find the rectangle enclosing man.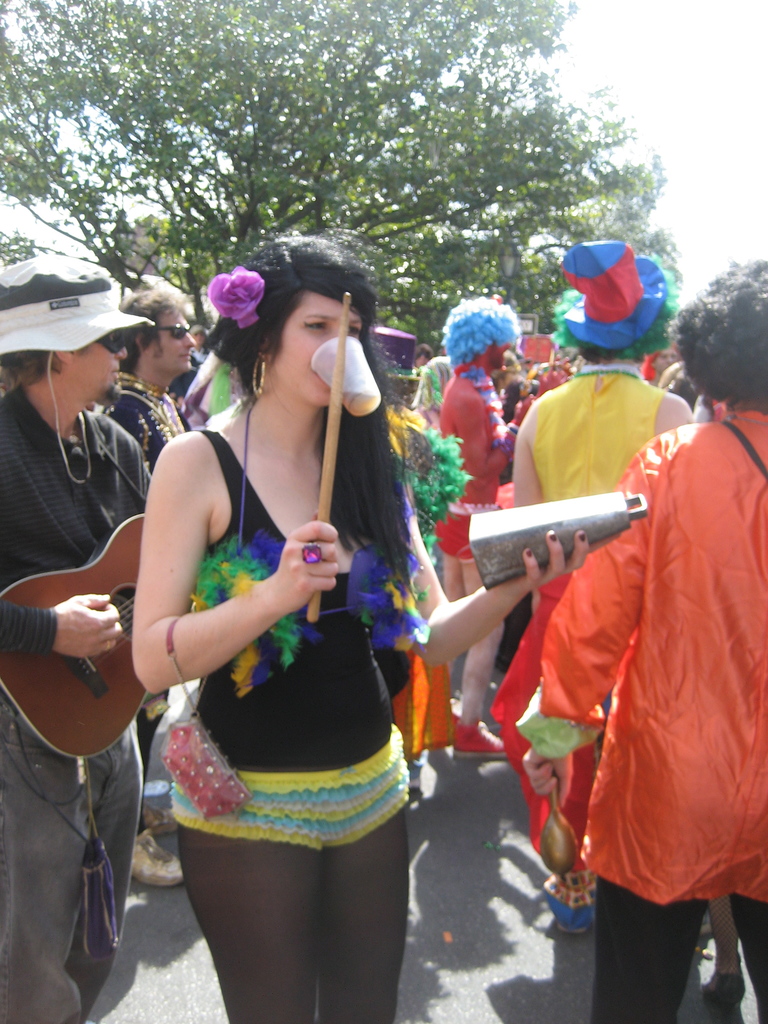
0,243,156,1021.
